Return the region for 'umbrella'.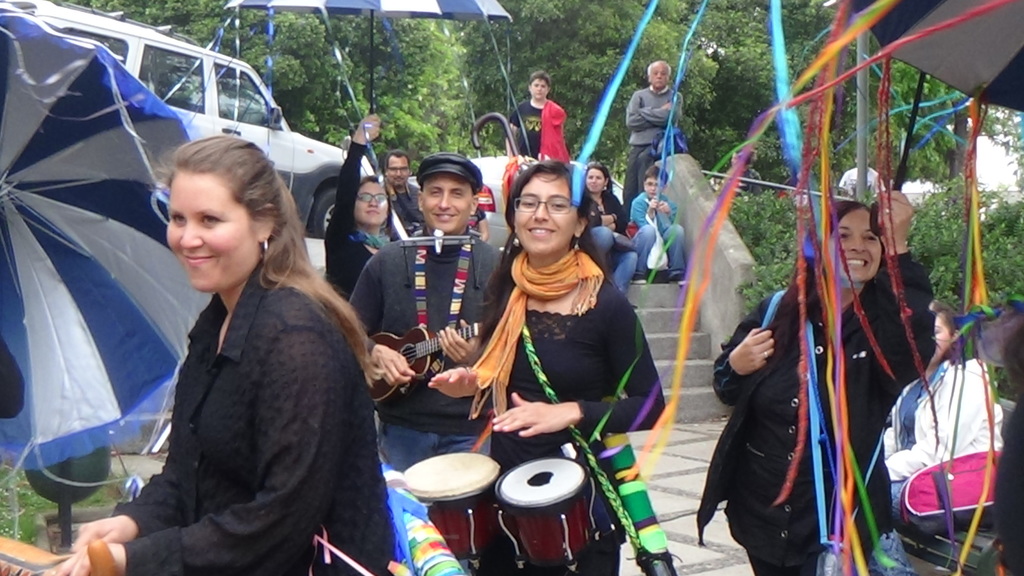
[226, 0, 522, 142].
